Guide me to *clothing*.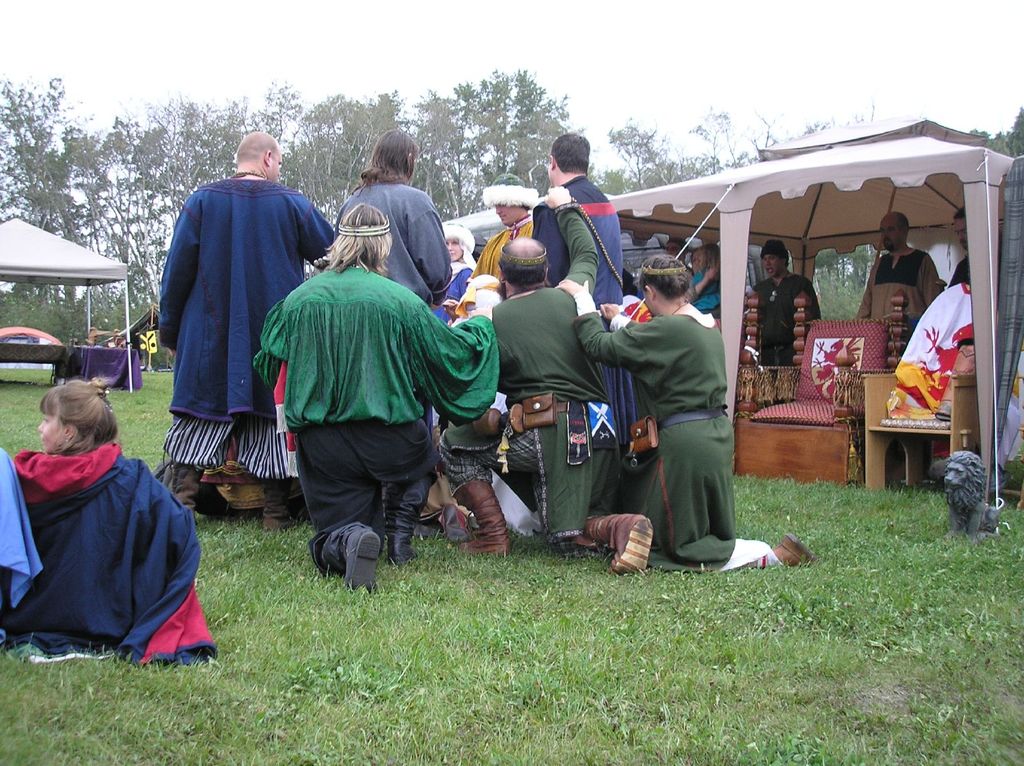
Guidance: x1=339 y1=186 x2=461 y2=318.
